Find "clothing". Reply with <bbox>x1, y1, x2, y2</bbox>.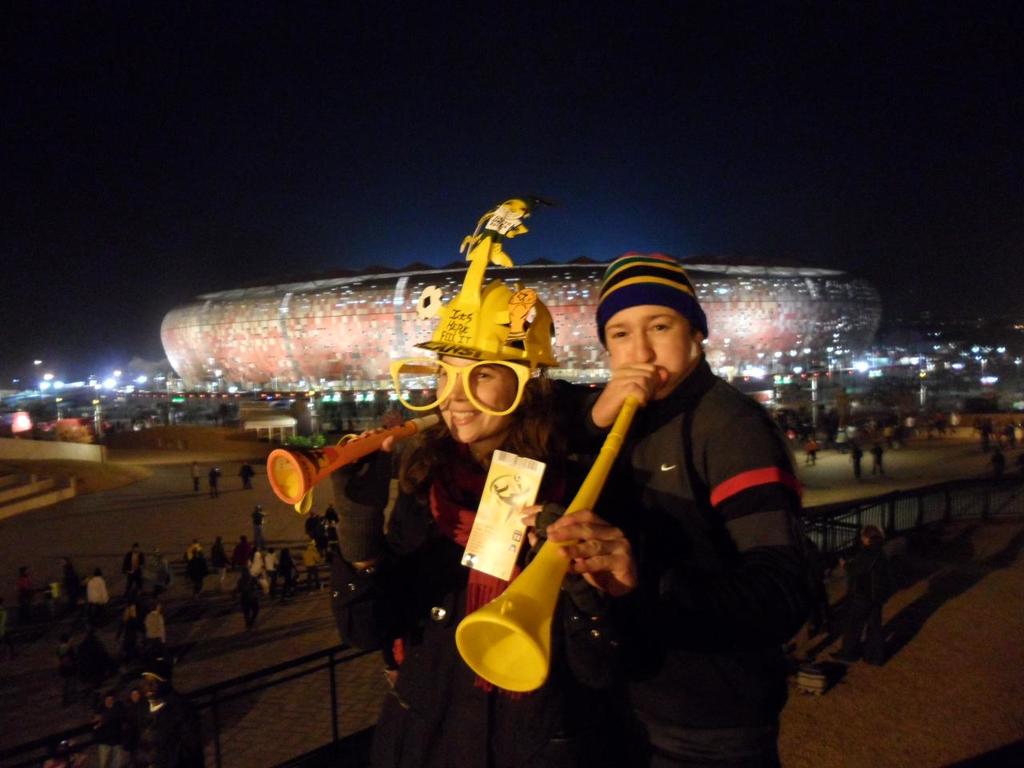
<bbox>122, 550, 144, 594</bbox>.
